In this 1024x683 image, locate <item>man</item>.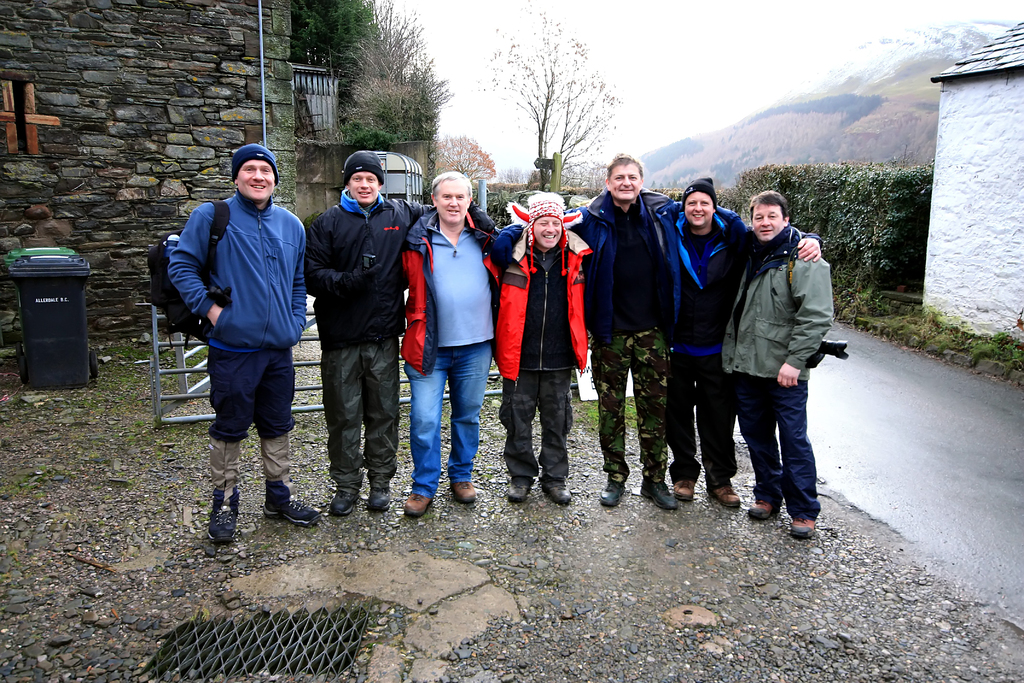
Bounding box: detection(165, 133, 312, 548).
